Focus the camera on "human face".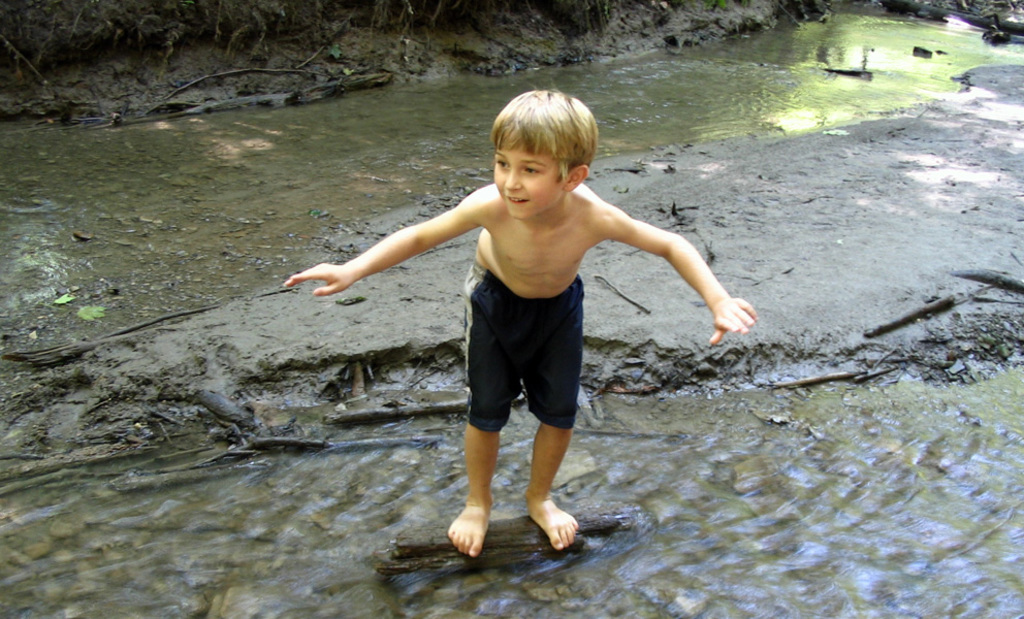
Focus region: Rect(492, 145, 568, 220).
